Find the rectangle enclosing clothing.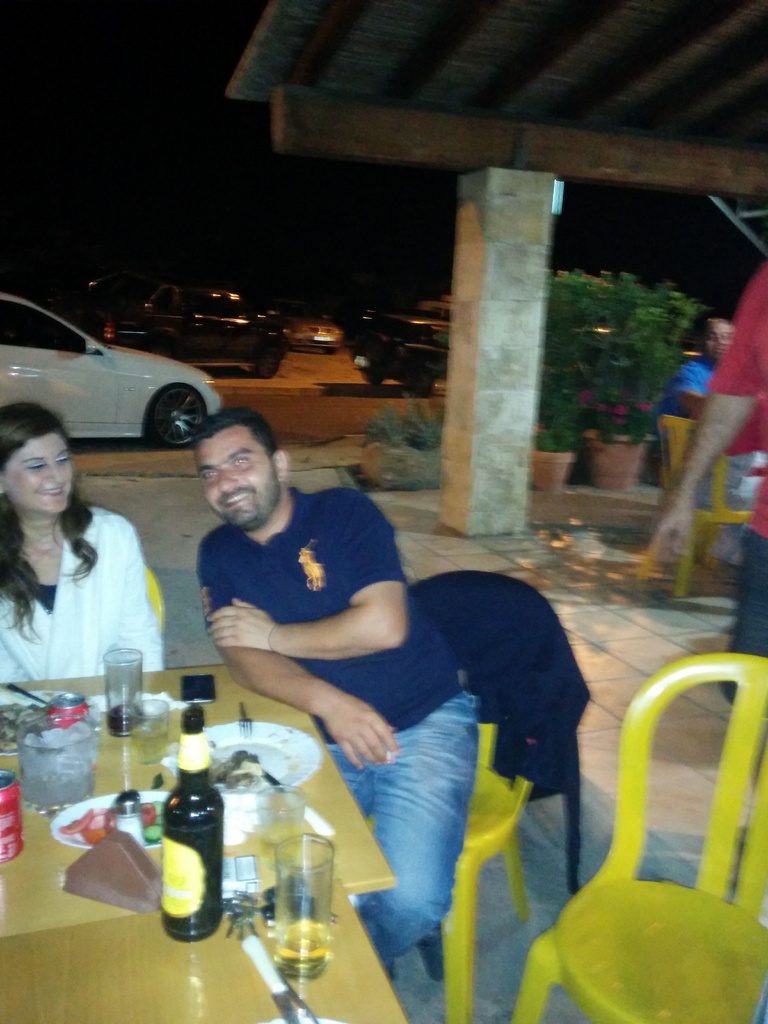
bbox=[198, 486, 480, 965].
